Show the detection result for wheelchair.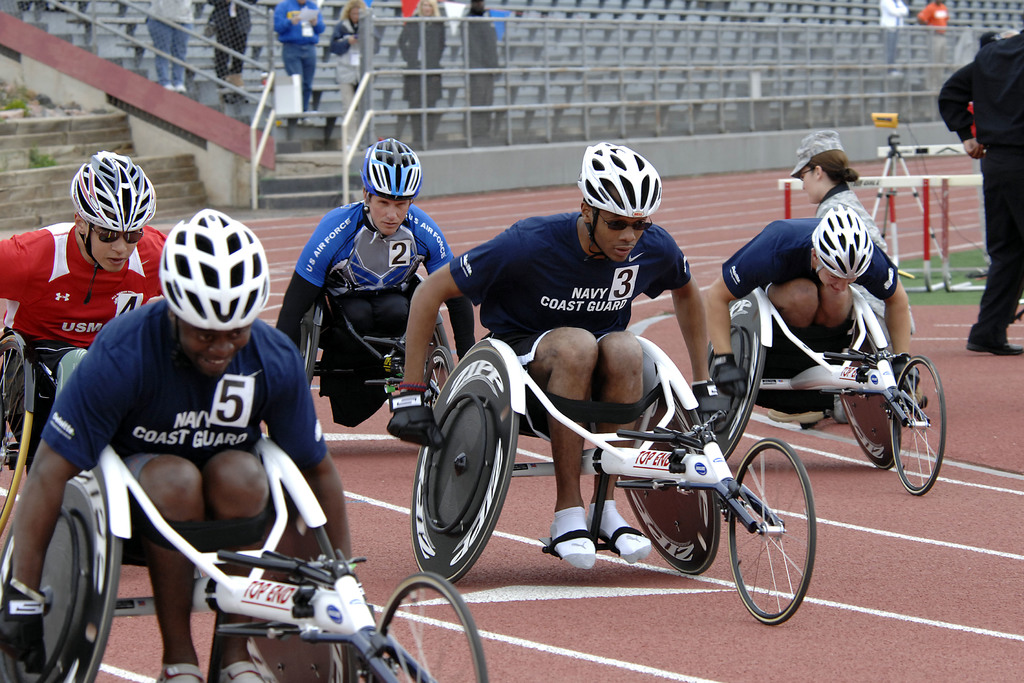
<box>293,284,465,413</box>.
